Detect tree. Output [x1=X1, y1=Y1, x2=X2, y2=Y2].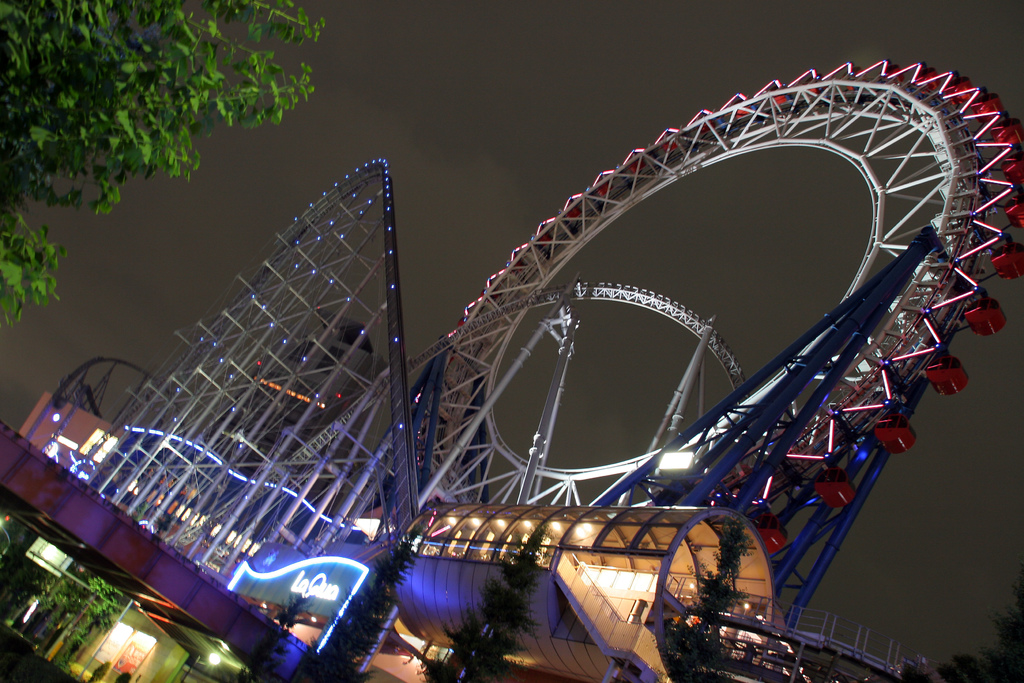
[x1=420, y1=523, x2=548, y2=682].
